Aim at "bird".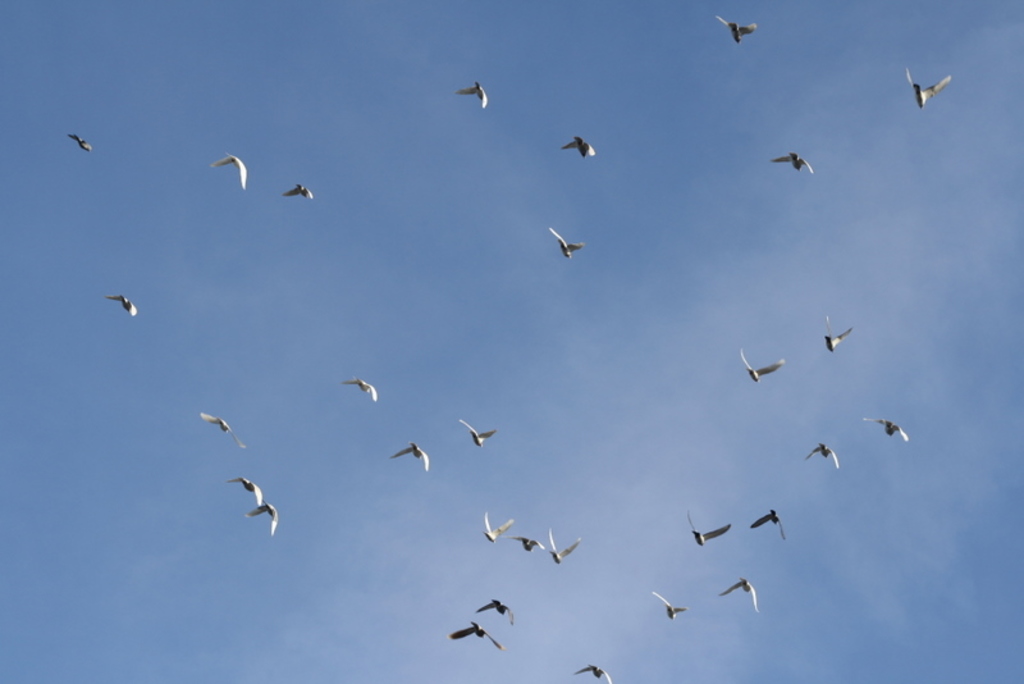
Aimed at bbox=[68, 134, 93, 150].
